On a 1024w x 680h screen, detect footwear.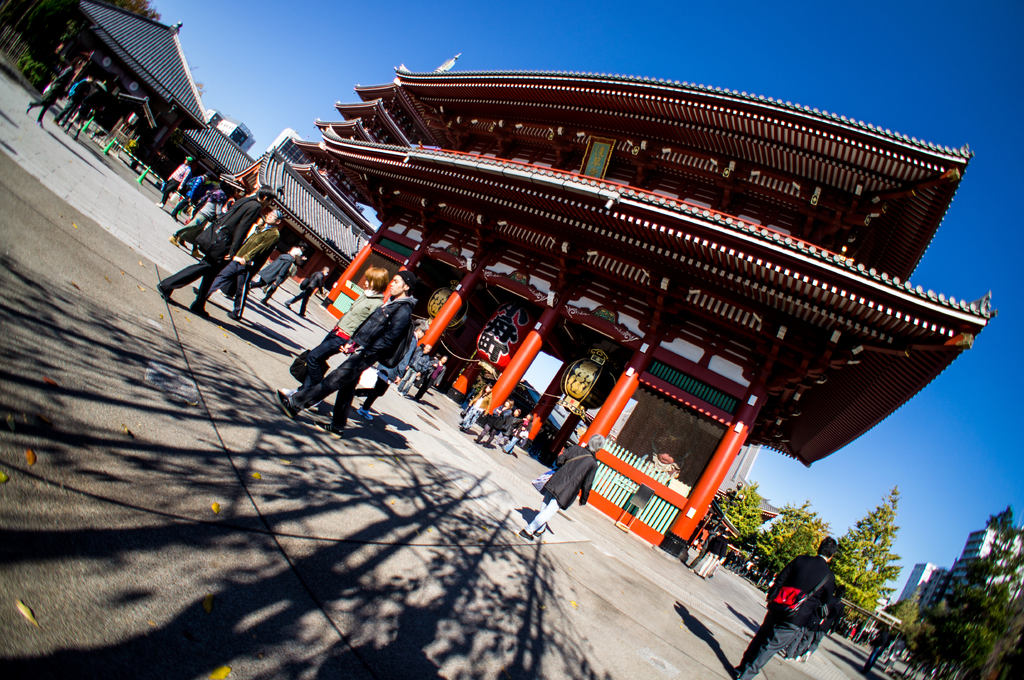
box(394, 386, 406, 398).
